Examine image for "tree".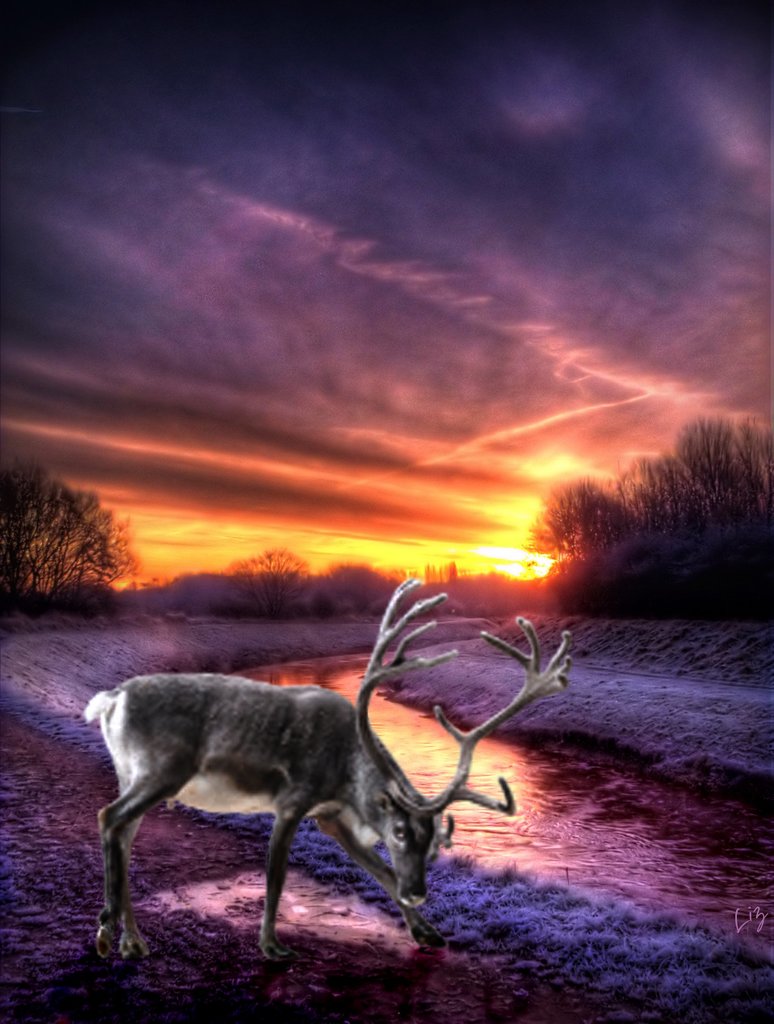
Examination result: detection(225, 547, 304, 612).
